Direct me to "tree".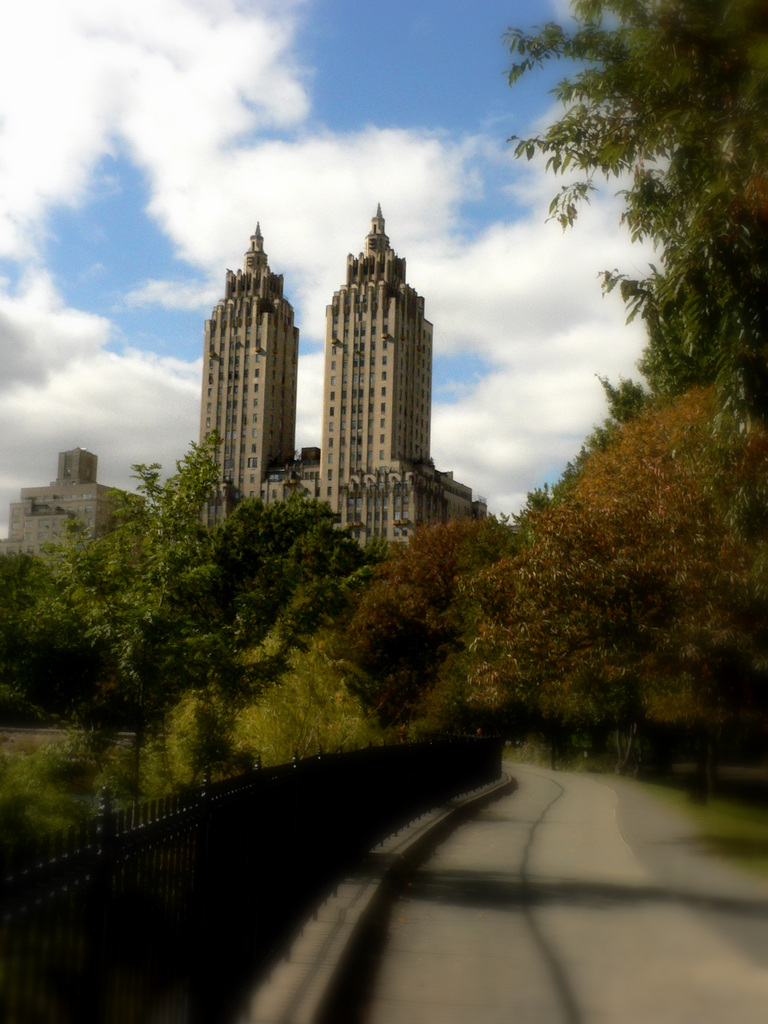
Direction: crop(508, 24, 754, 556).
